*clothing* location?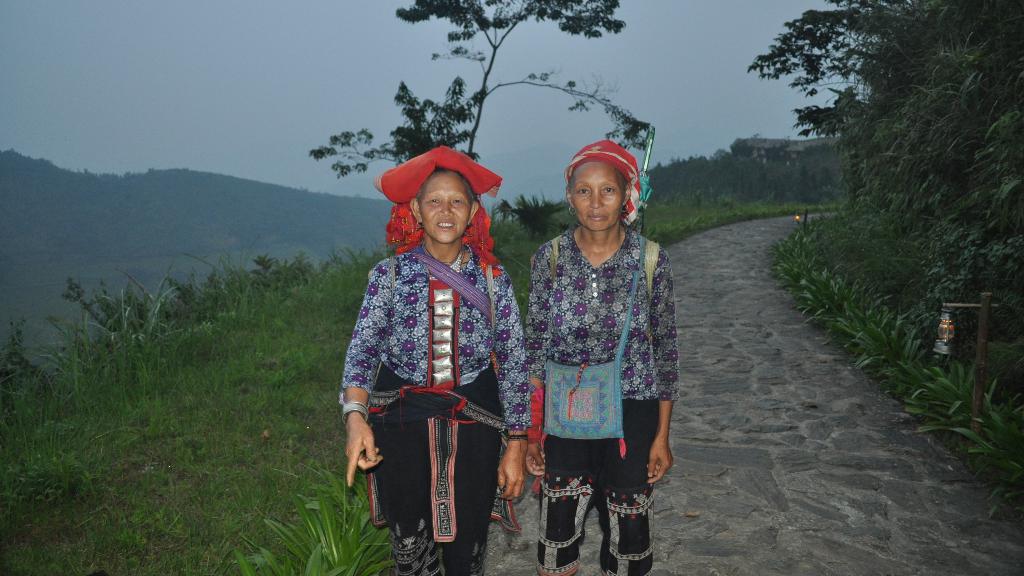
<bbox>524, 229, 679, 575</bbox>
